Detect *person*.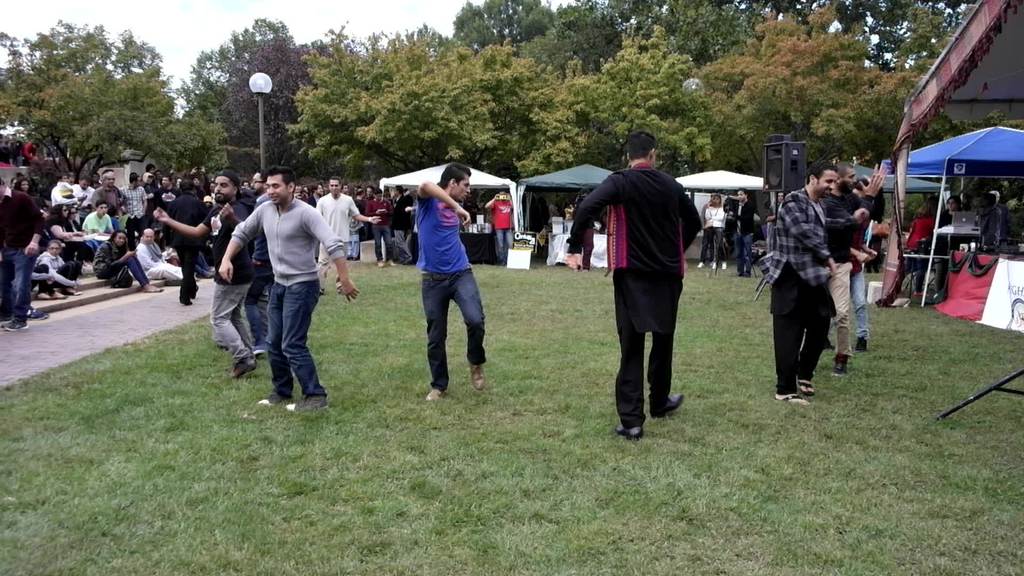
Detected at <region>771, 161, 866, 408</region>.
